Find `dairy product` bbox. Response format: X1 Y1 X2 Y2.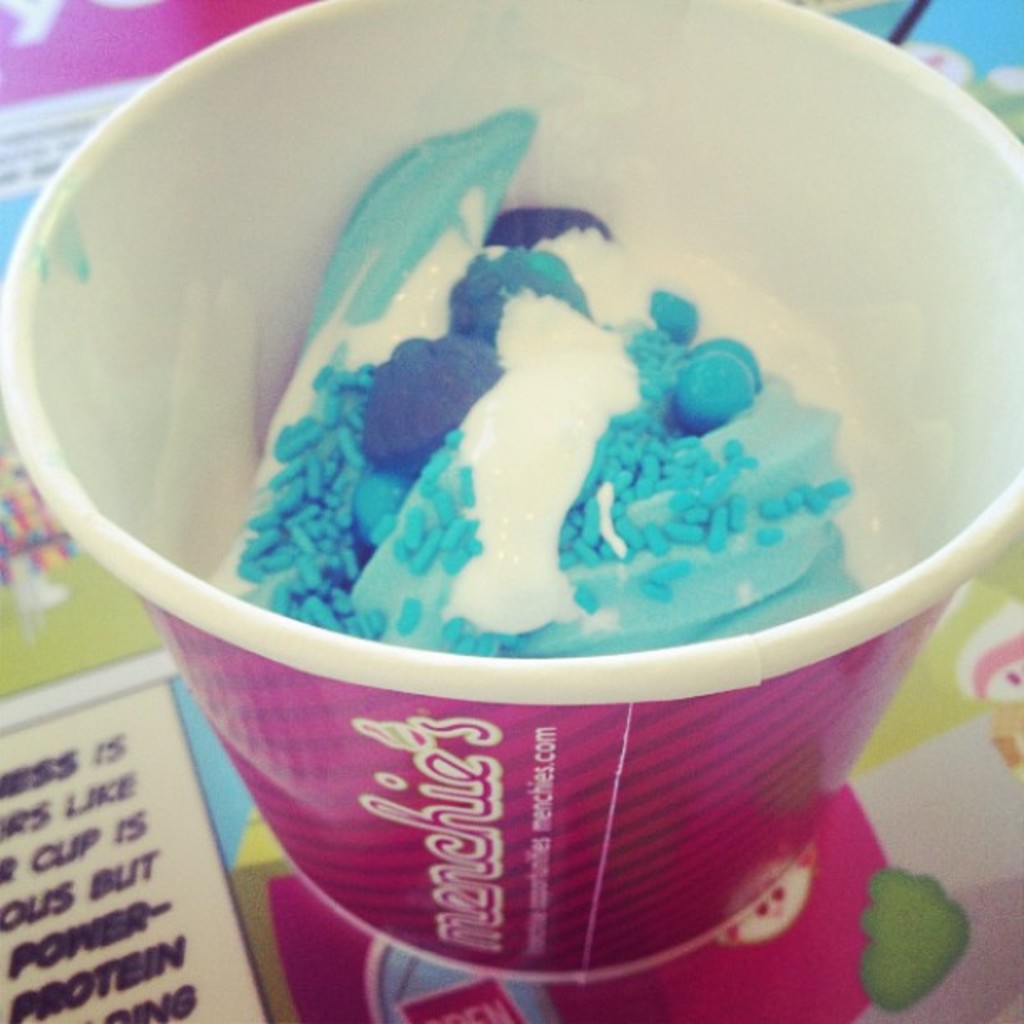
346 171 878 671.
